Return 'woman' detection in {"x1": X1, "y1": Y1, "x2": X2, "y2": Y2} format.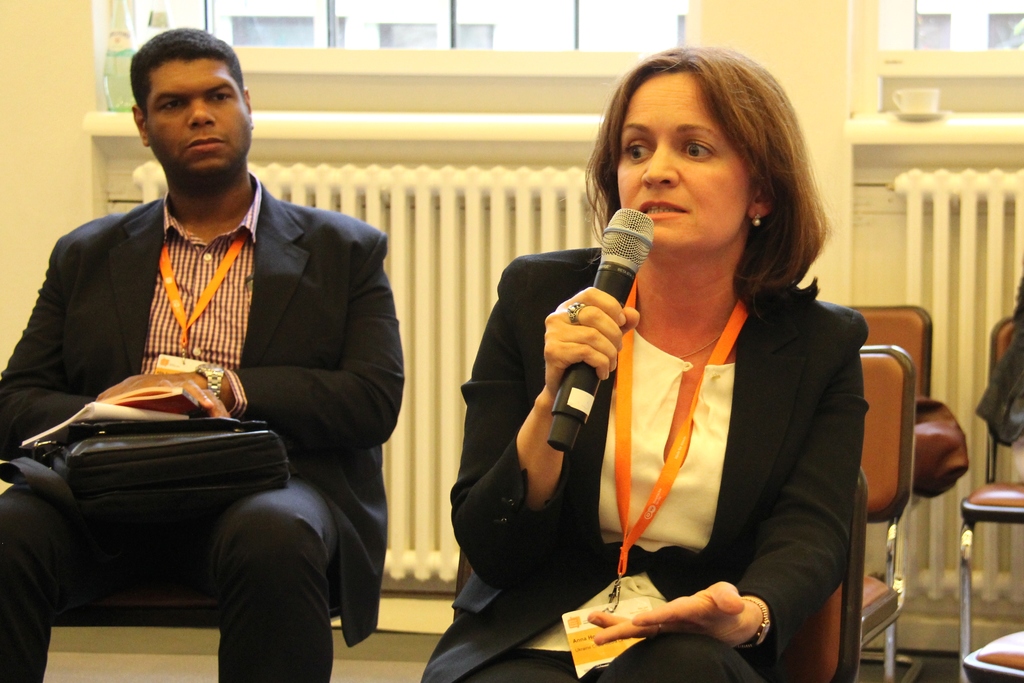
{"x1": 419, "y1": 44, "x2": 871, "y2": 682}.
